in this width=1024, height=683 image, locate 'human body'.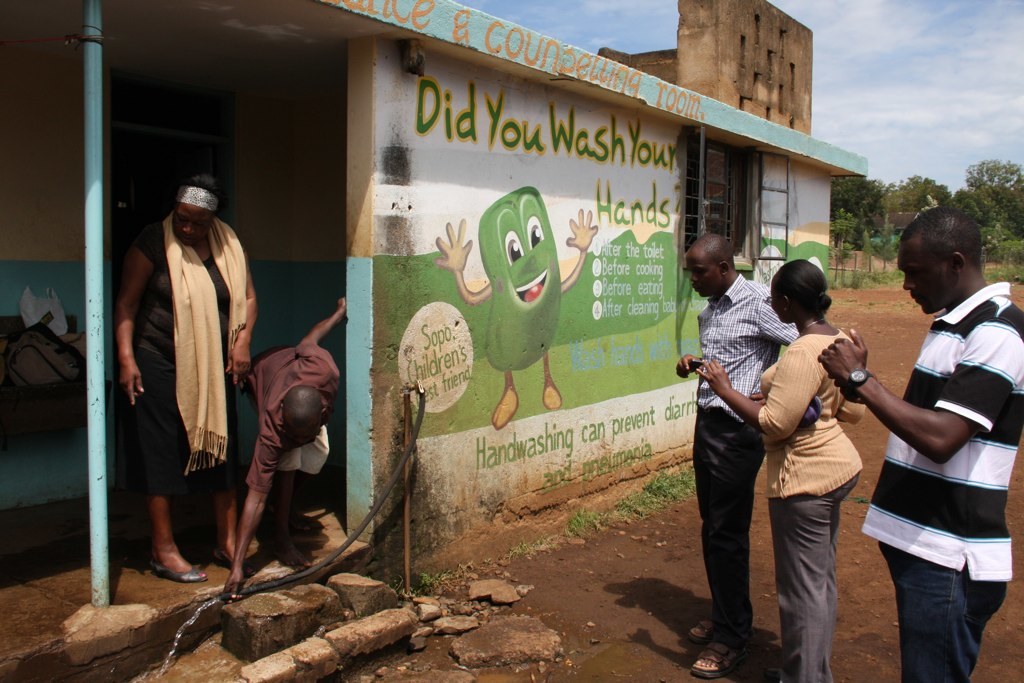
Bounding box: (left=219, top=292, right=352, bottom=609).
